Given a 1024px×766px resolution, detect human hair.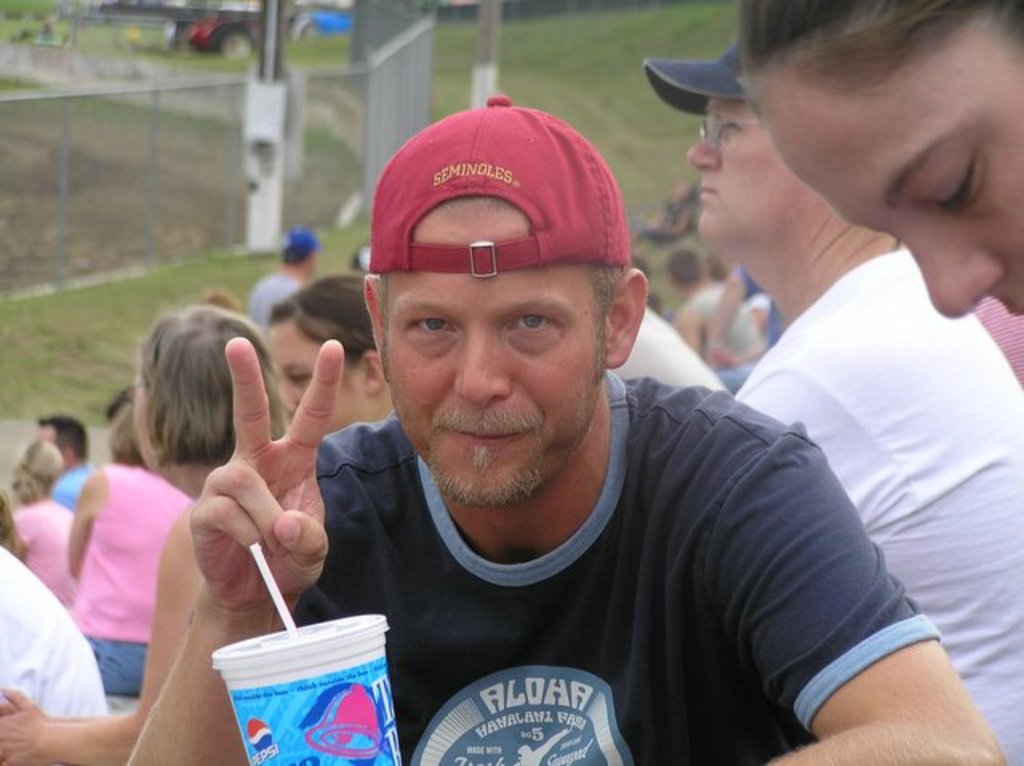
{"x1": 0, "y1": 486, "x2": 27, "y2": 563}.
